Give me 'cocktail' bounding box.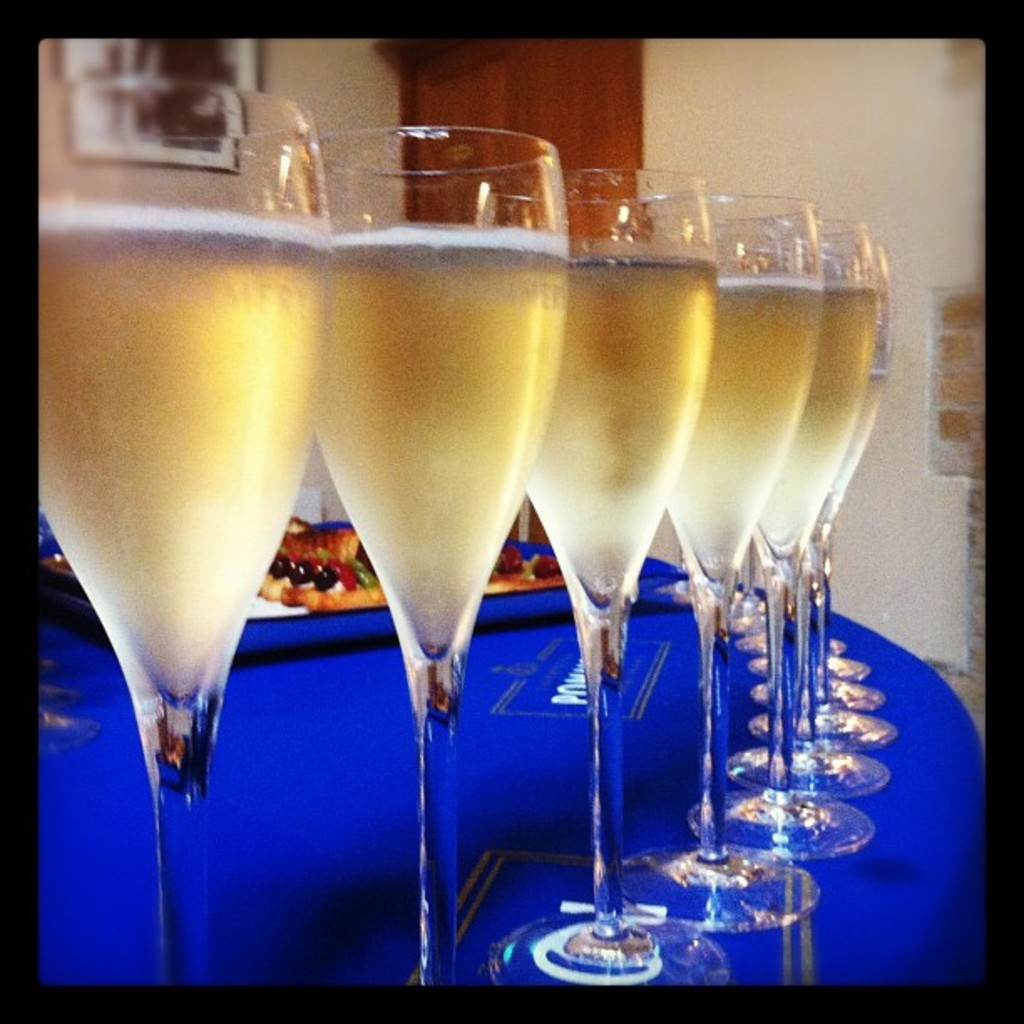
[left=748, top=218, right=888, bottom=798].
